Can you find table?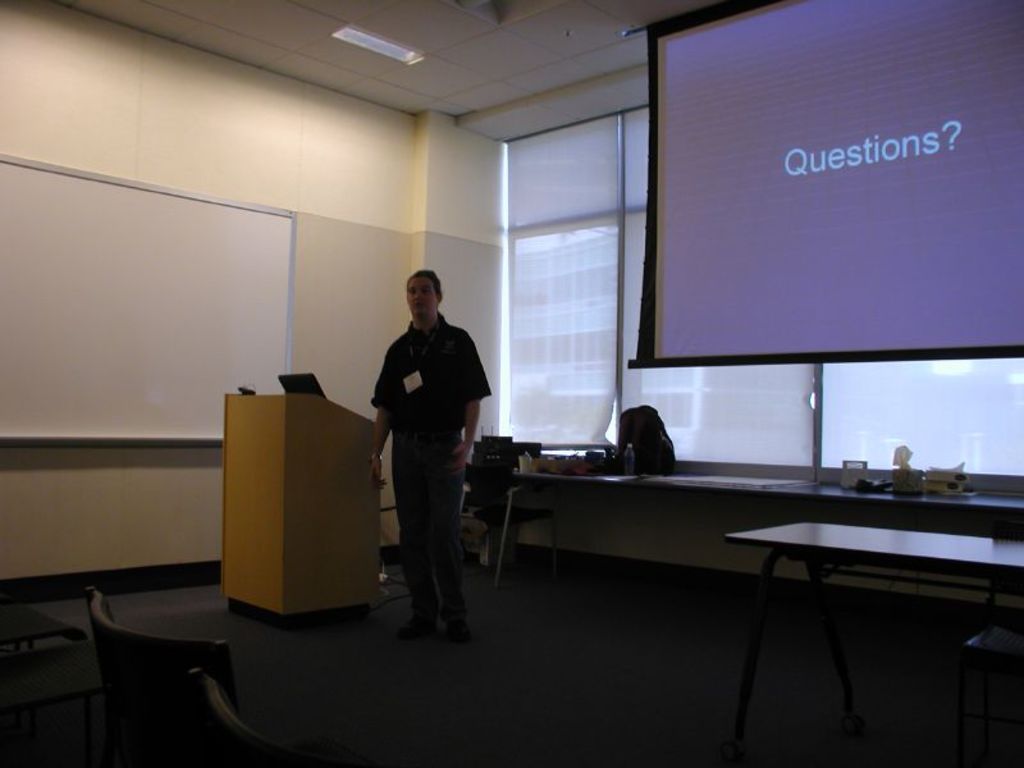
Yes, bounding box: (627,494,1023,767).
